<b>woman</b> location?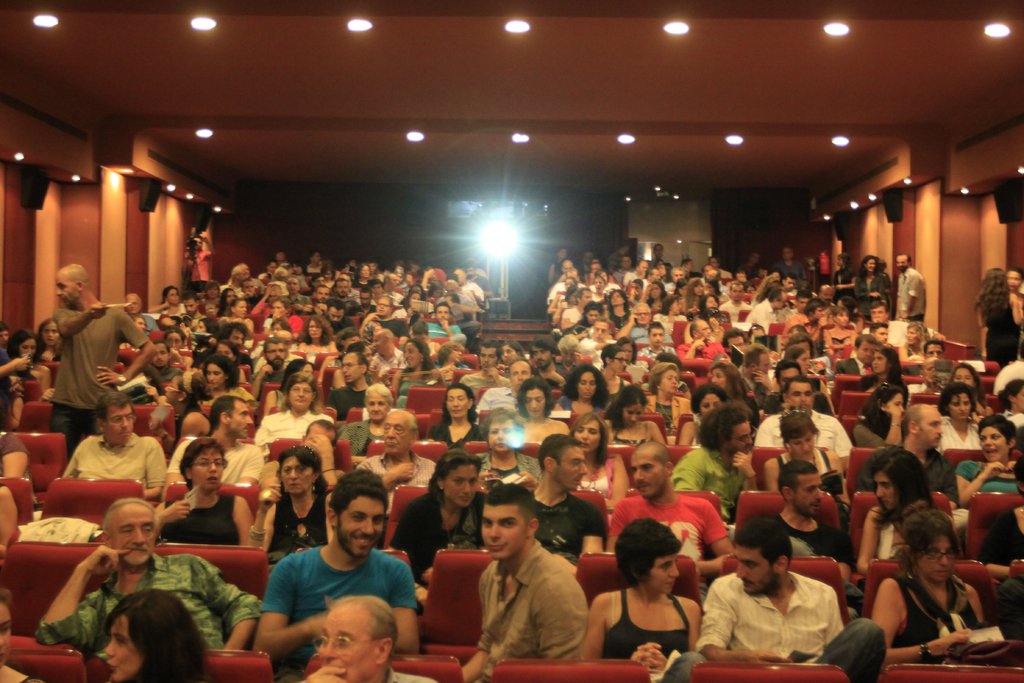
bbox=(100, 584, 224, 682)
